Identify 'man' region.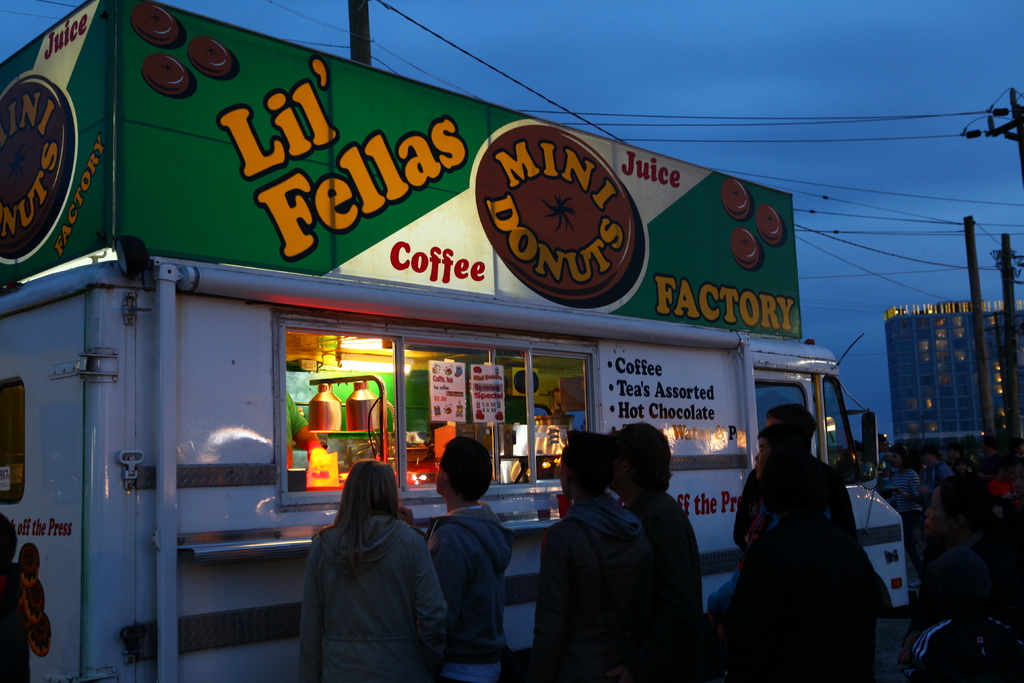
Region: [left=539, top=427, right=657, bottom=682].
